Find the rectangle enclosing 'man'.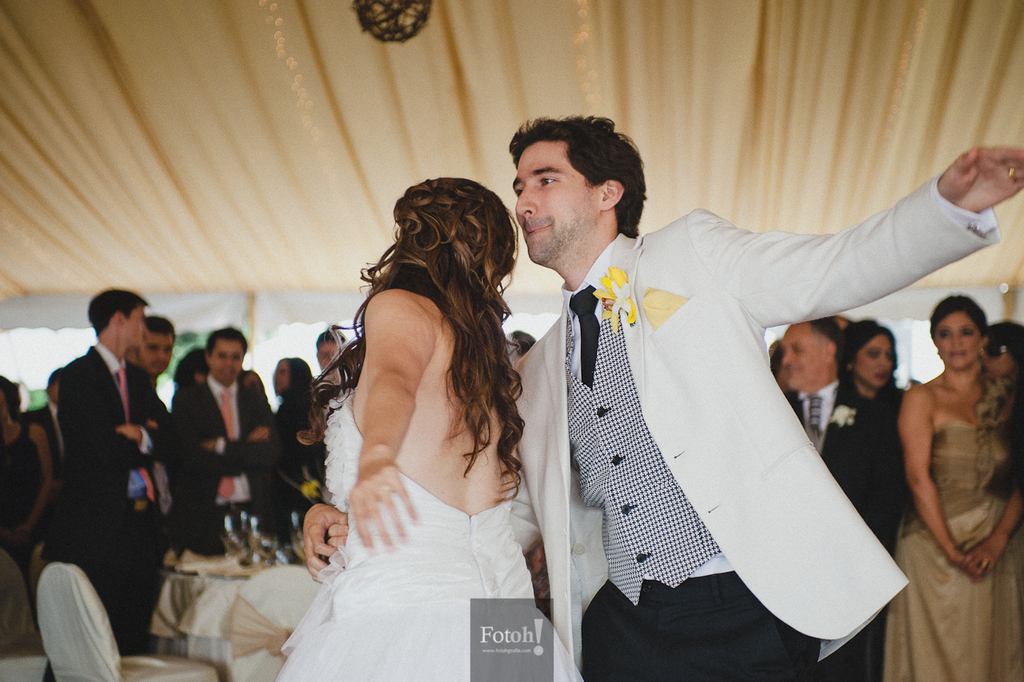
485, 102, 1023, 679.
